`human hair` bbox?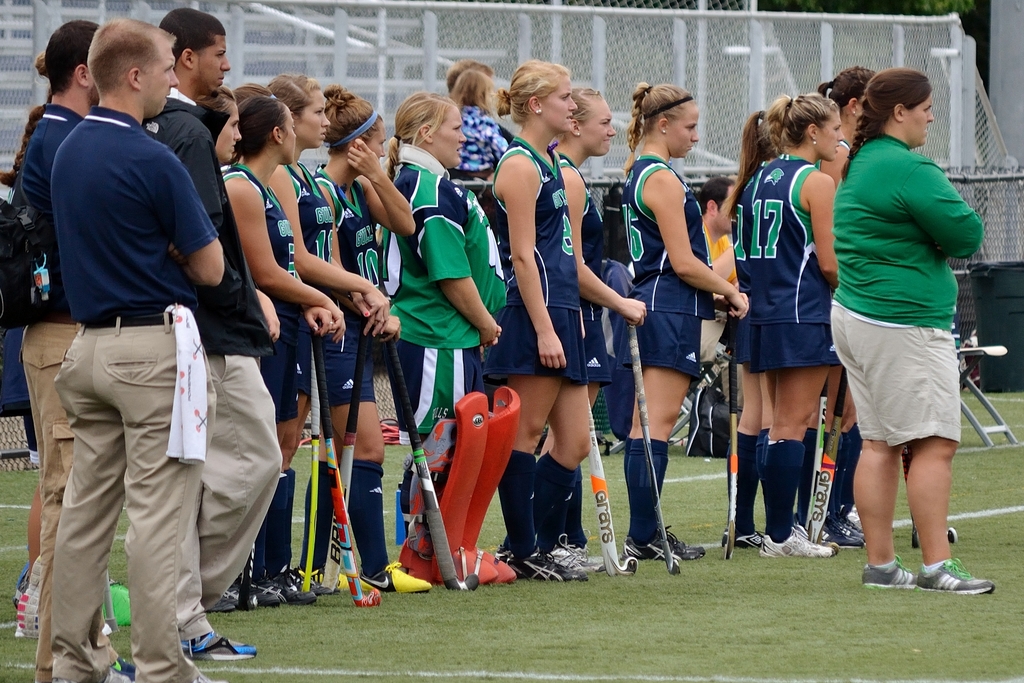
pyautogui.locateOnScreen(568, 84, 605, 124)
